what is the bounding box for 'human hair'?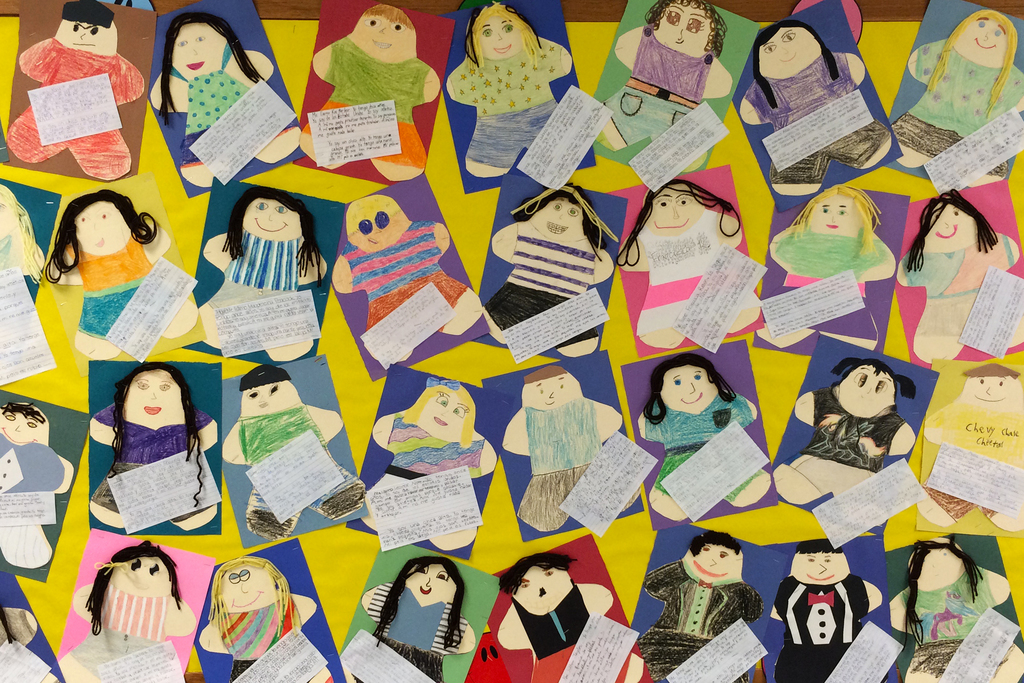
BBox(206, 554, 303, 657).
